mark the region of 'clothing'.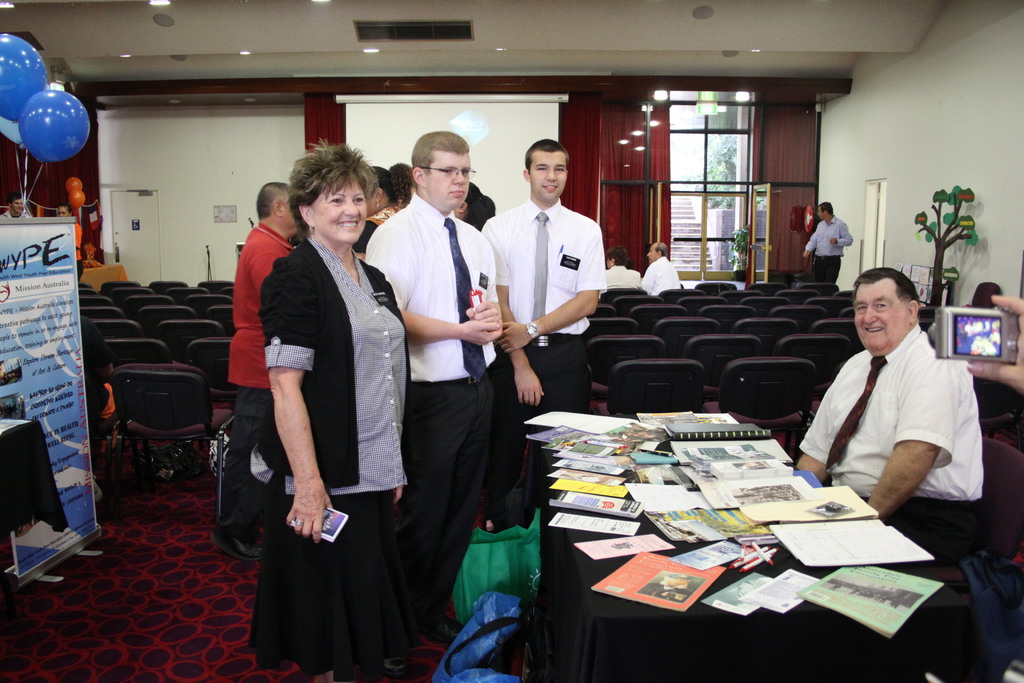
Region: 479, 198, 602, 534.
